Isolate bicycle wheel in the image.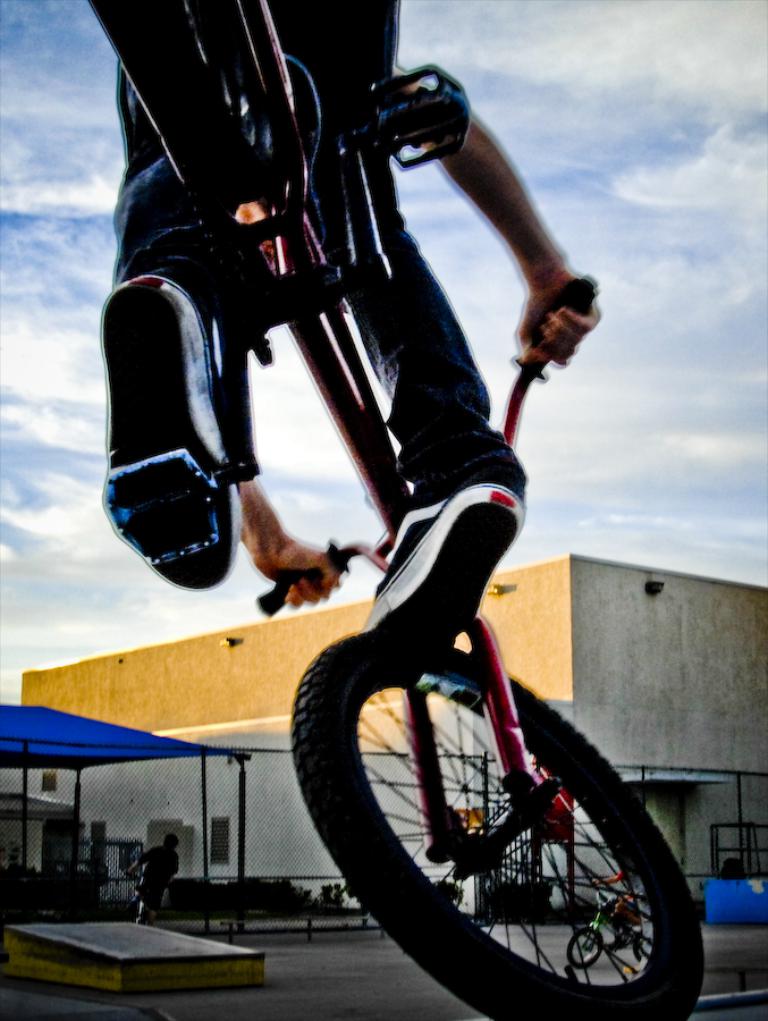
Isolated region: region(290, 635, 698, 1020).
